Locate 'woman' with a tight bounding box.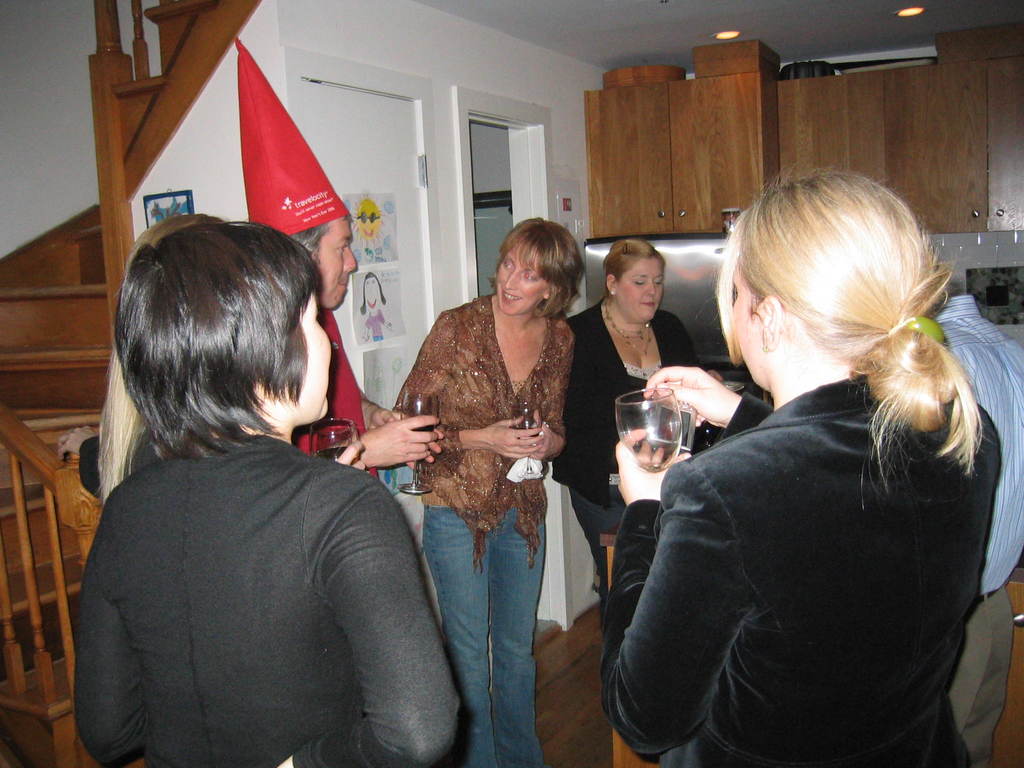
(x1=597, y1=166, x2=1004, y2=767).
